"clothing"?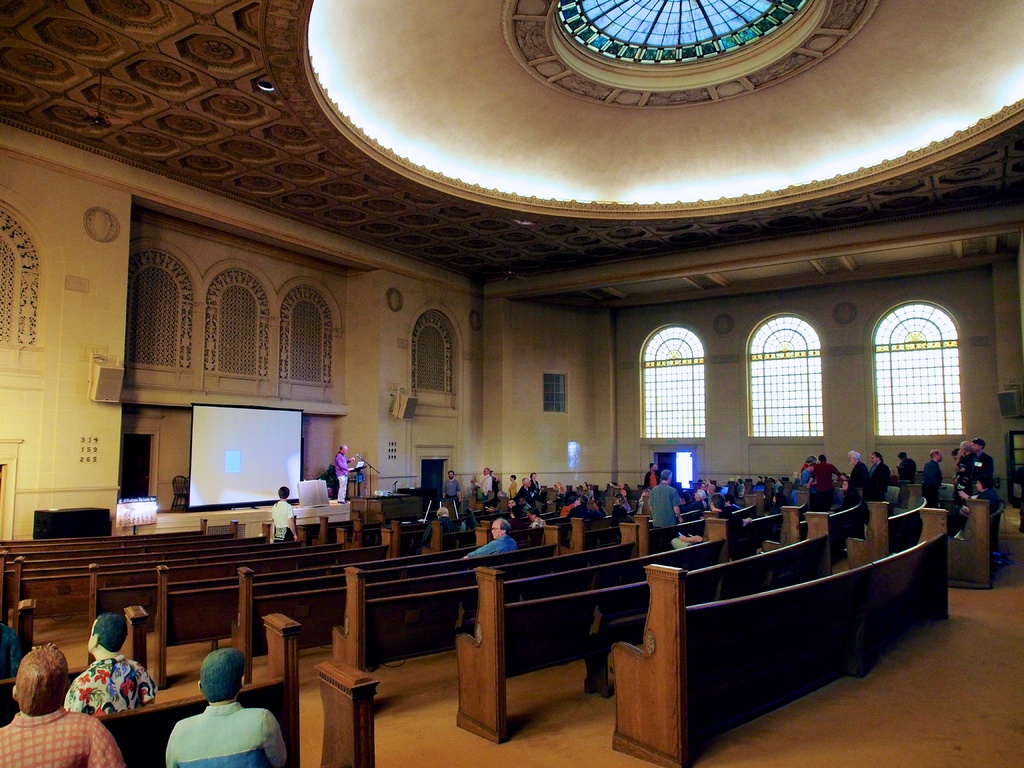
rect(918, 458, 944, 507)
